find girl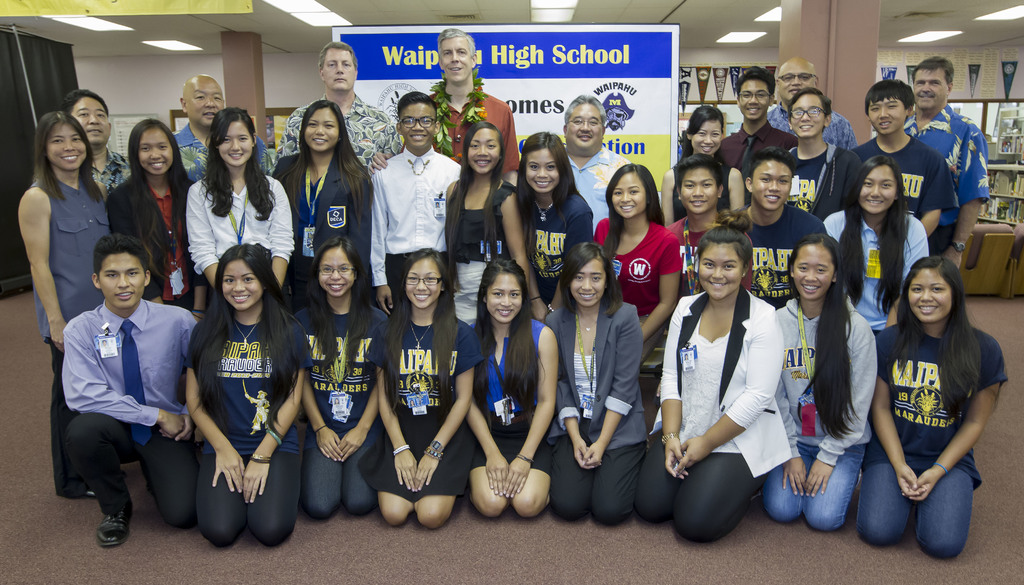
[x1=826, y1=154, x2=932, y2=335]
